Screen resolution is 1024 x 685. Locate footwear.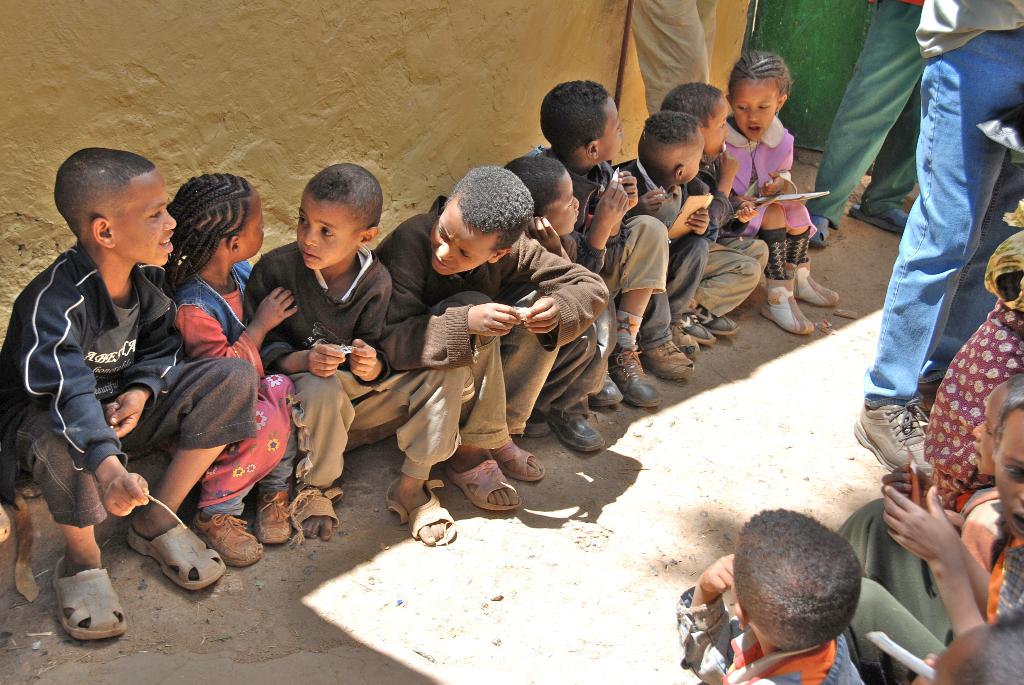
[x1=673, y1=321, x2=702, y2=359].
